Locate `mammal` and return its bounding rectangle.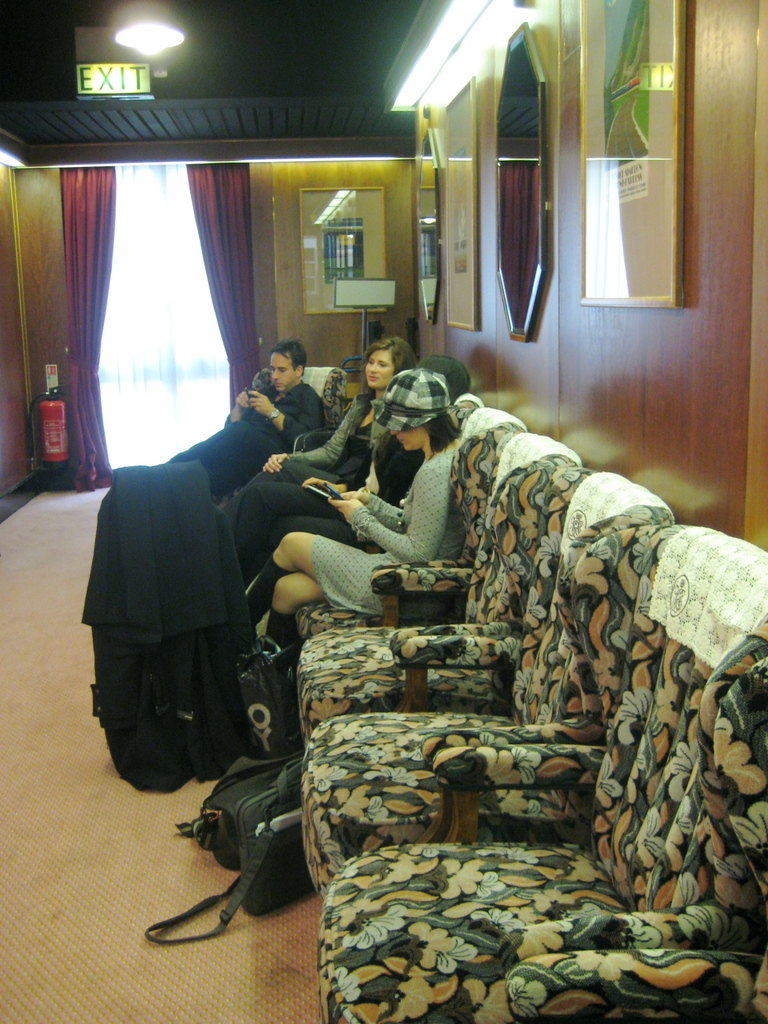
box(160, 342, 324, 499).
